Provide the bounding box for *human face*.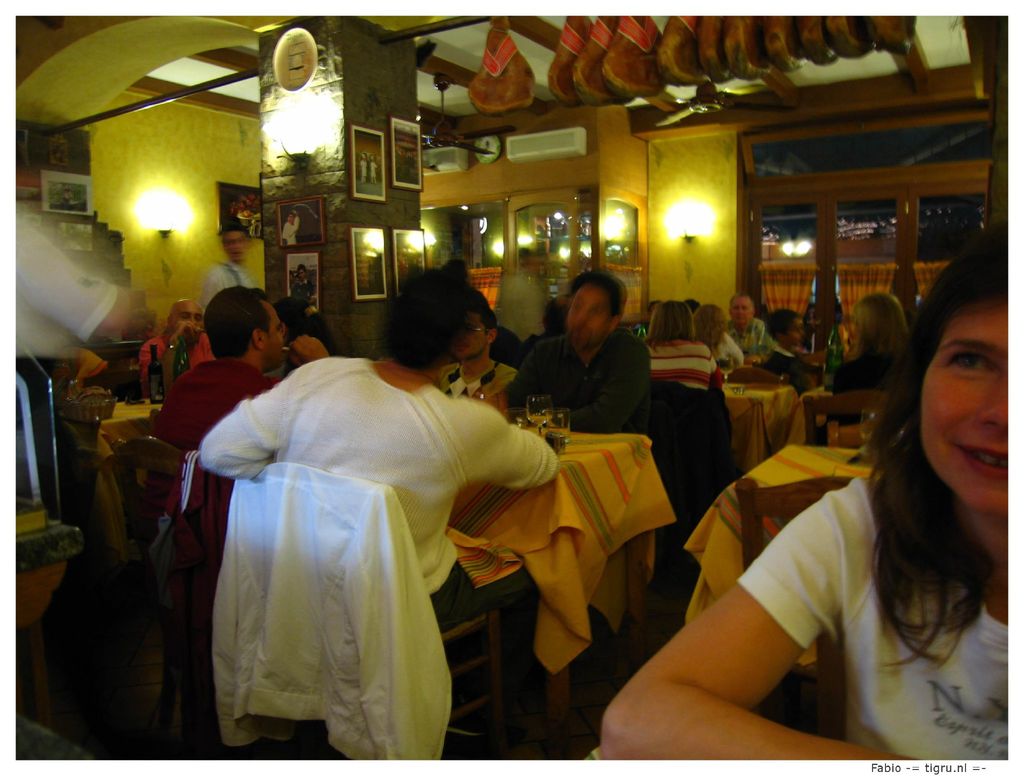
rect(260, 301, 285, 372).
